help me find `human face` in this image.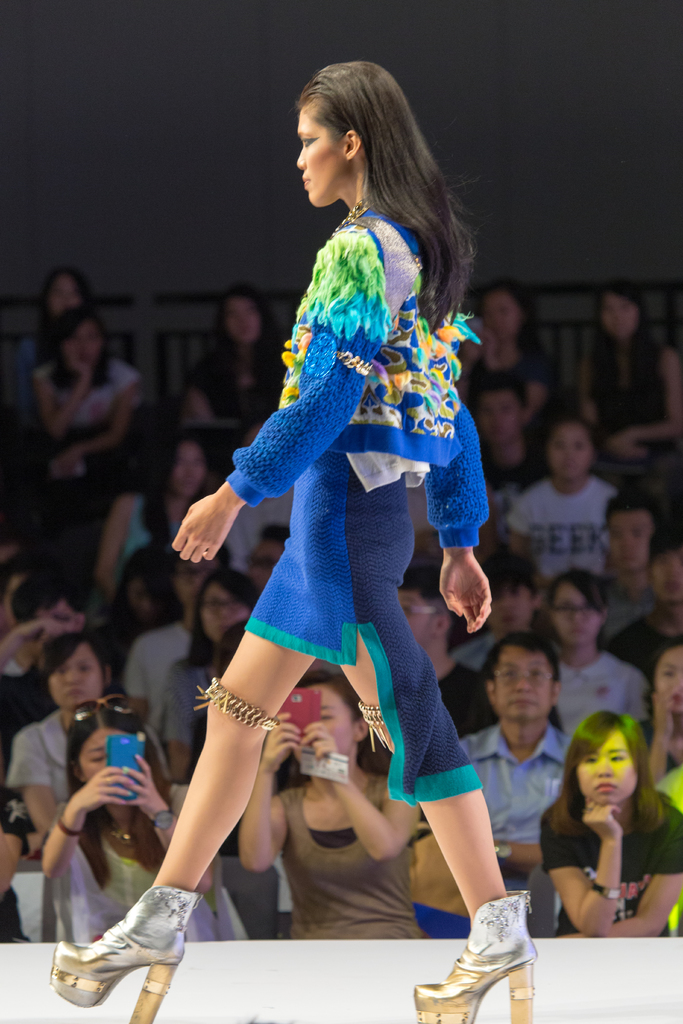
Found it: pyautogui.locateOnScreen(477, 292, 523, 346).
